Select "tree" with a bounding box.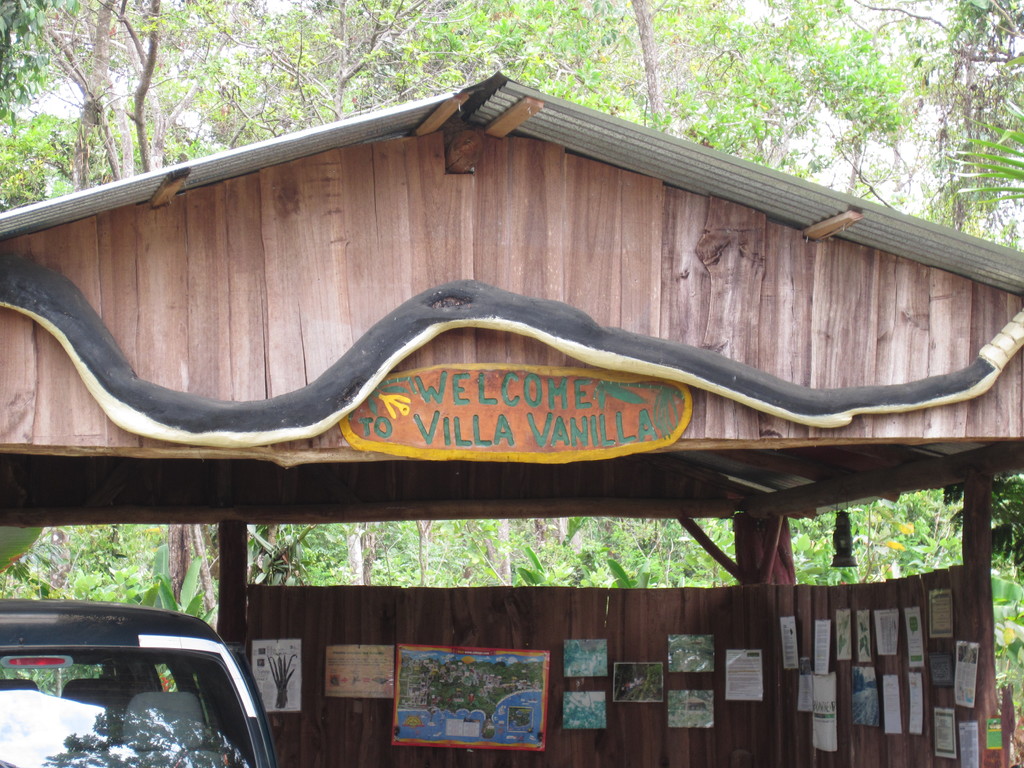
box=[897, 0, 1023, 254].
